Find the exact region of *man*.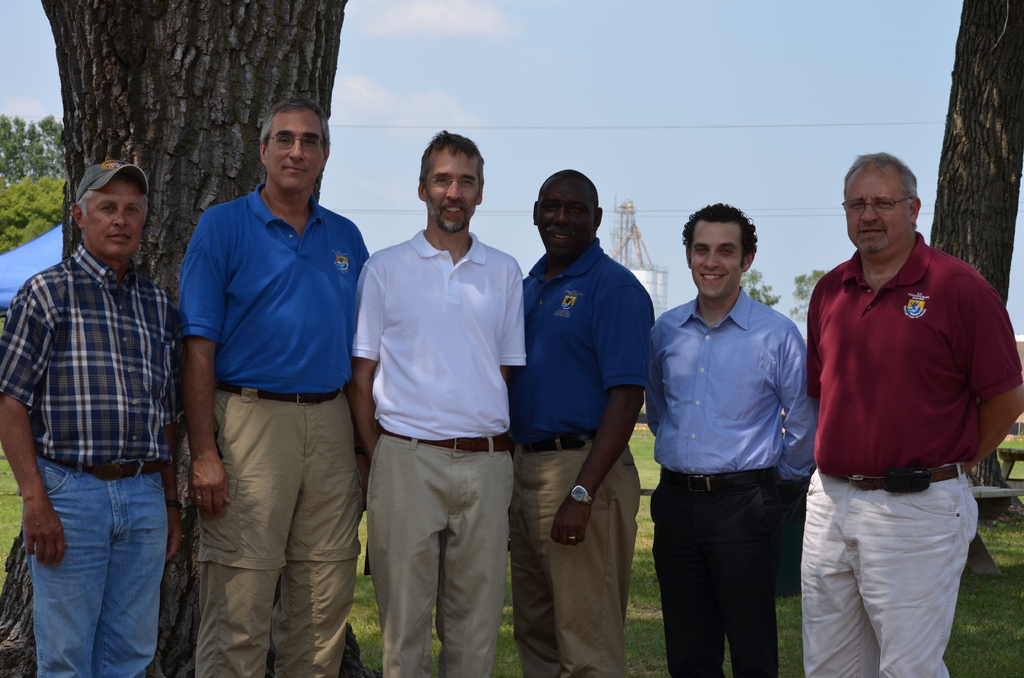
Exact region: [x1=348, y1=126, x2=531, y2=677].
